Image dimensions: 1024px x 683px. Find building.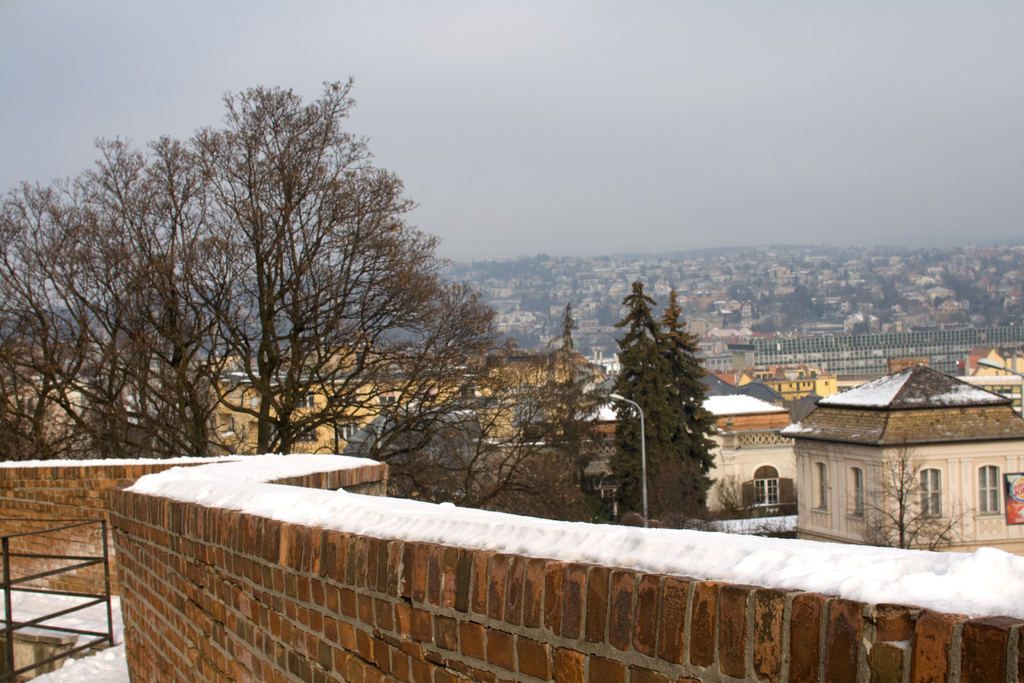
x1=550, y1=366, x2=797, y2=533.
